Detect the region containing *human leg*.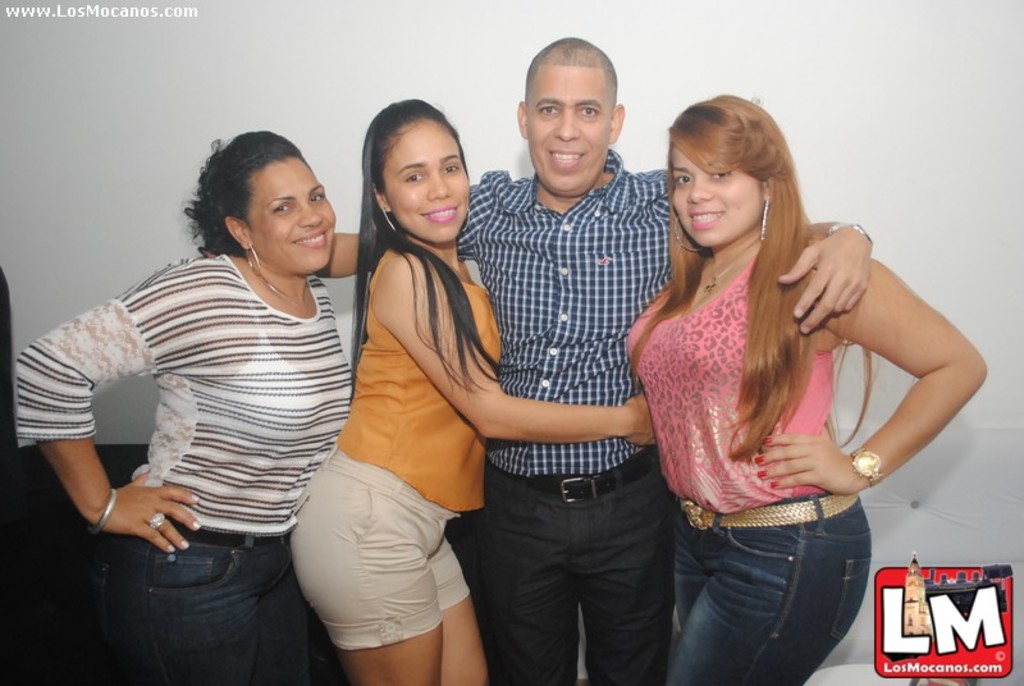
{"left": 671, "top": 491, "right": 719, "bottom": 634}.
